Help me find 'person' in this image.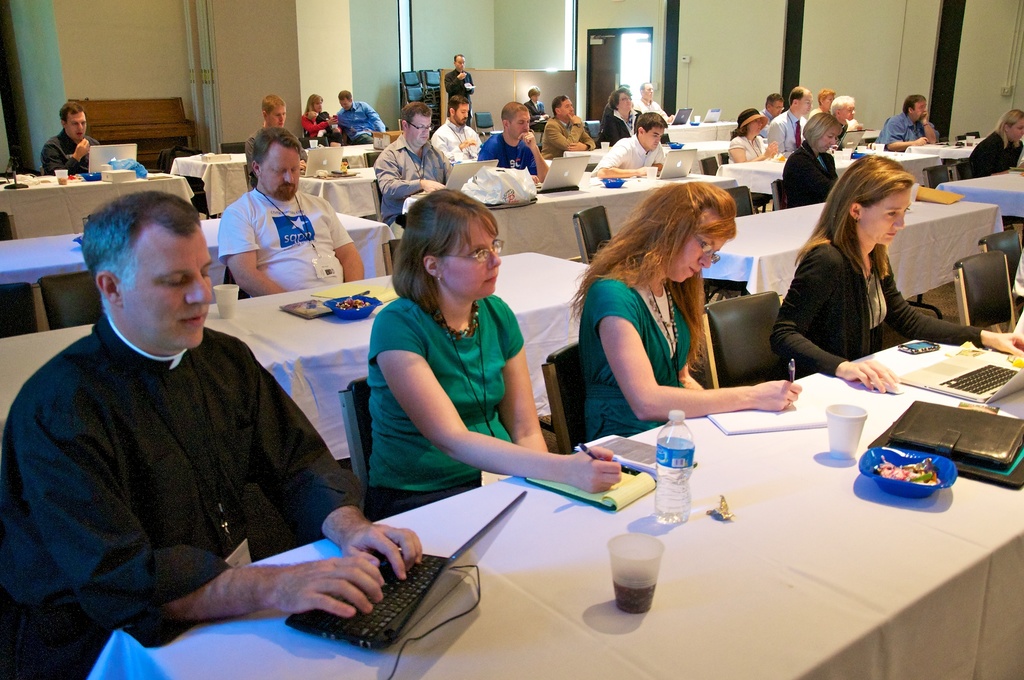
Found it: (478,103,547,182).
